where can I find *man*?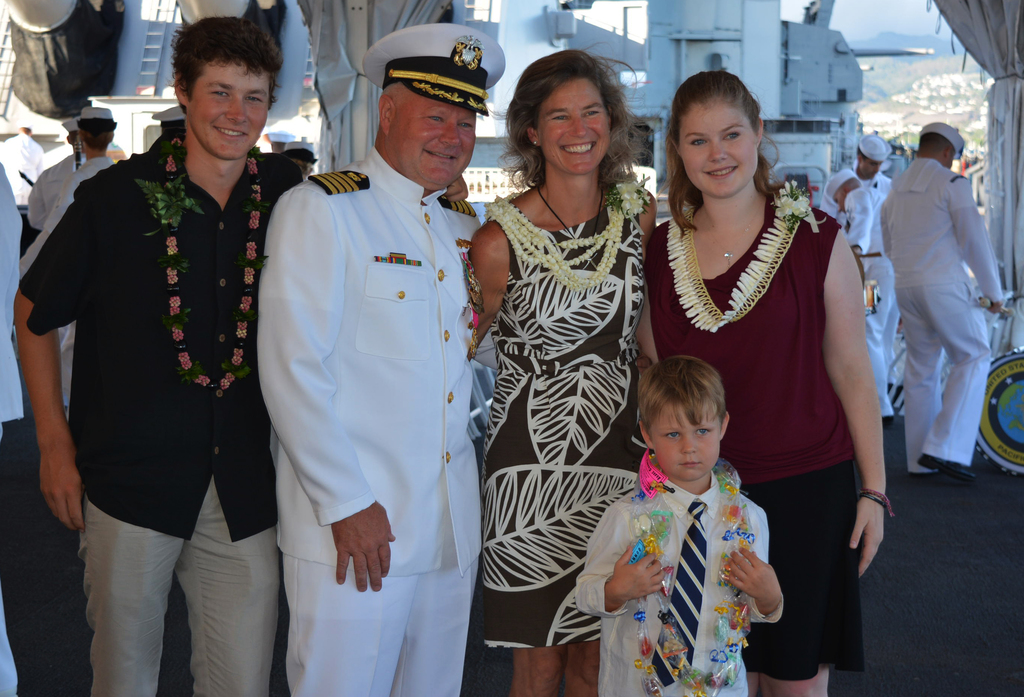
You can find it at left=255, top=22, right=508, bottom=696.
